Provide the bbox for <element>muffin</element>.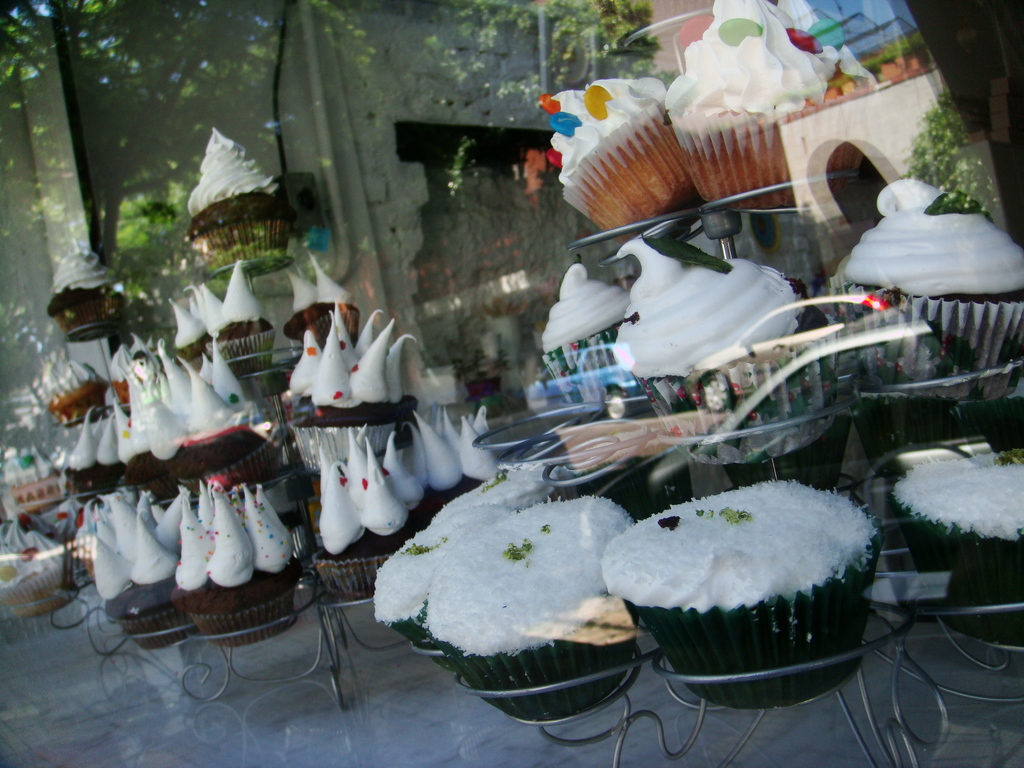
detection(47, 241, 117, 341).
